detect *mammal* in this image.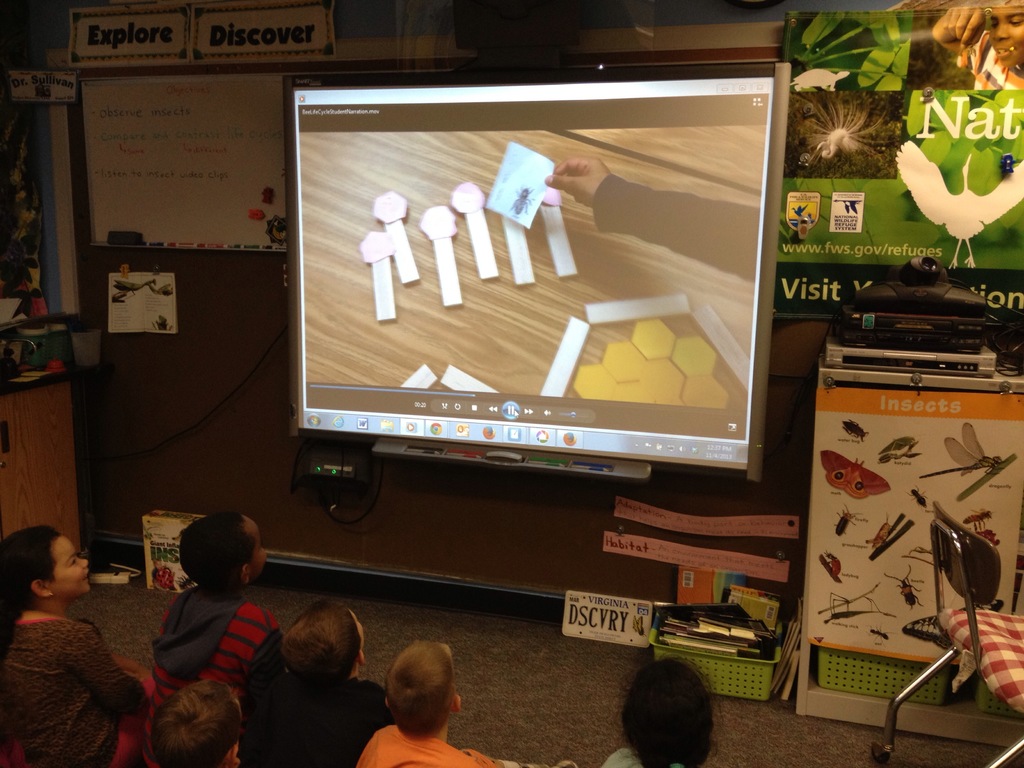
Detection: pyautogui.locateOnScreen(0, 522, 168, 767).
